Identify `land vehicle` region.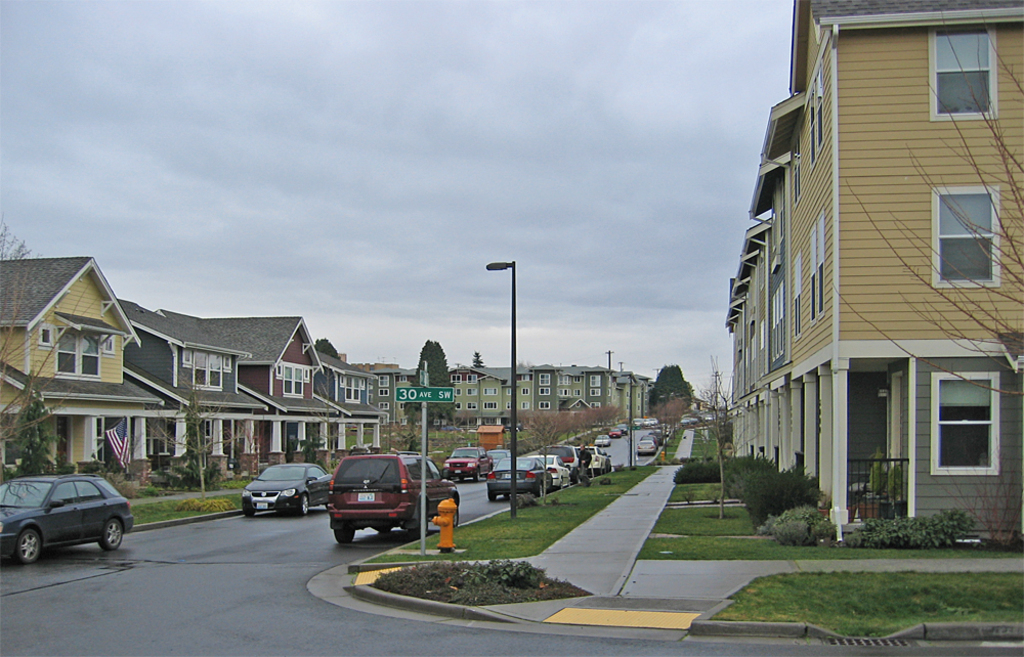
Region: [485, 454, 553, 502].
